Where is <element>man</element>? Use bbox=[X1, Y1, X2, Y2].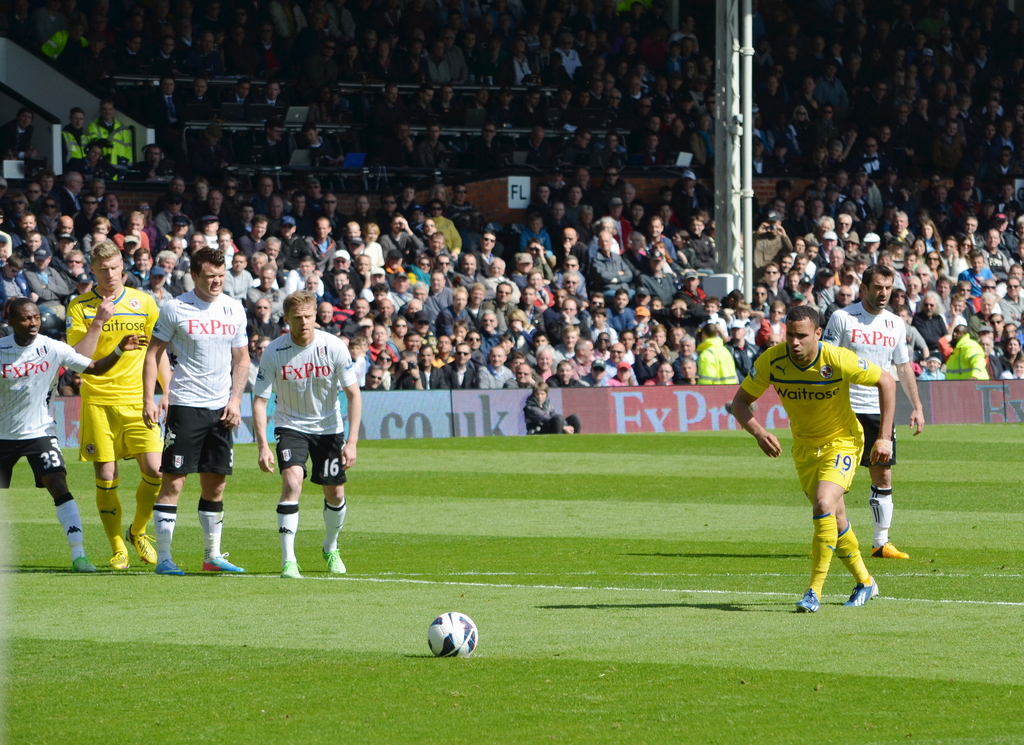
bbox=[309, 214, 340, 241].
